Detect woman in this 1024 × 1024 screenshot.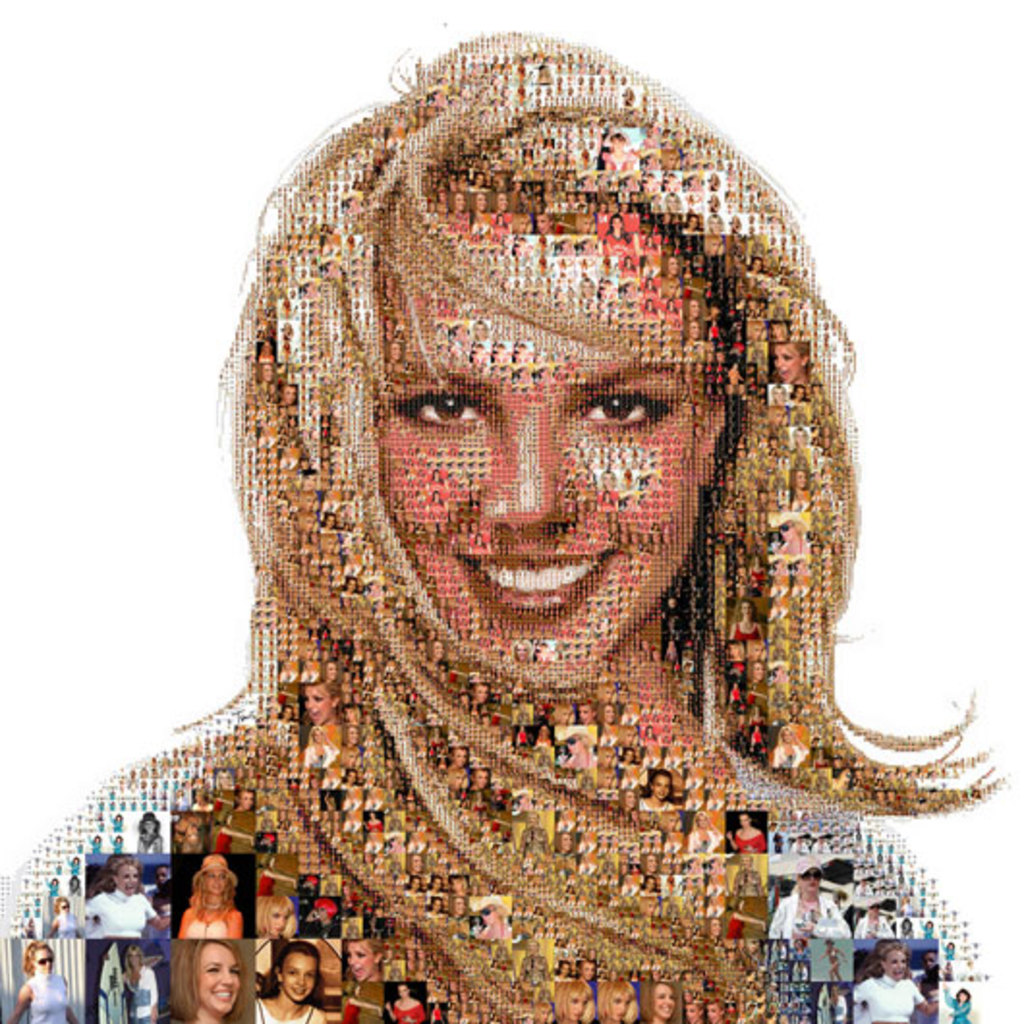
Detection: select_region(60, 37, 1014, 972).
